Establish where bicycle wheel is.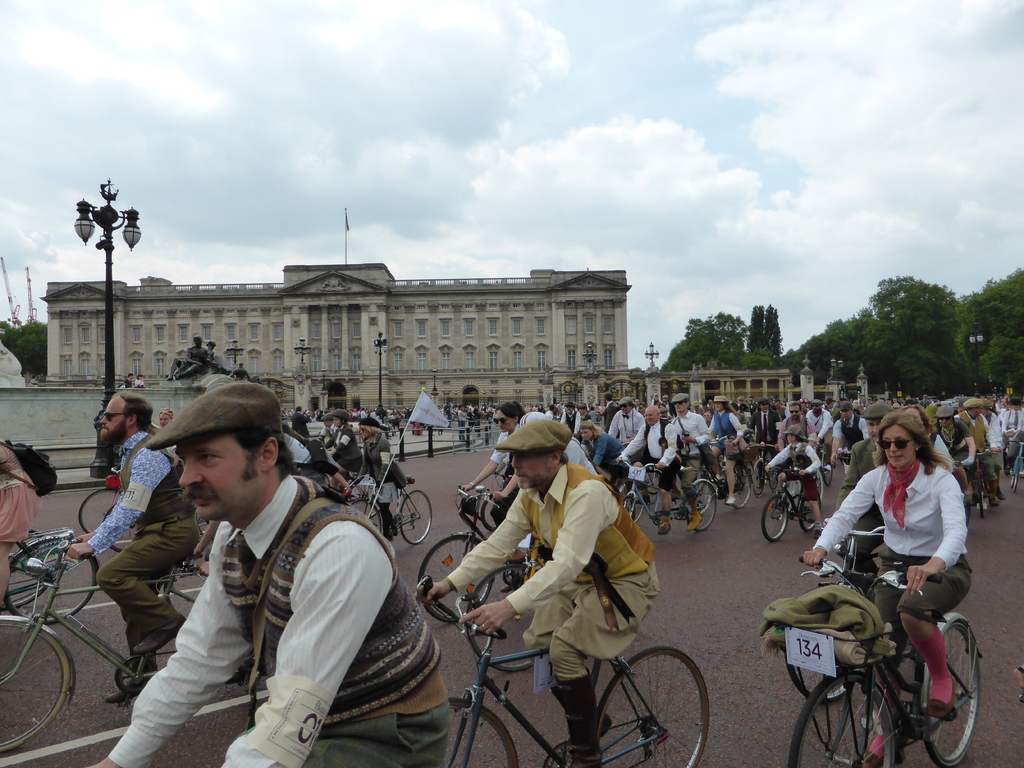
Established at (103,506,134,551).
